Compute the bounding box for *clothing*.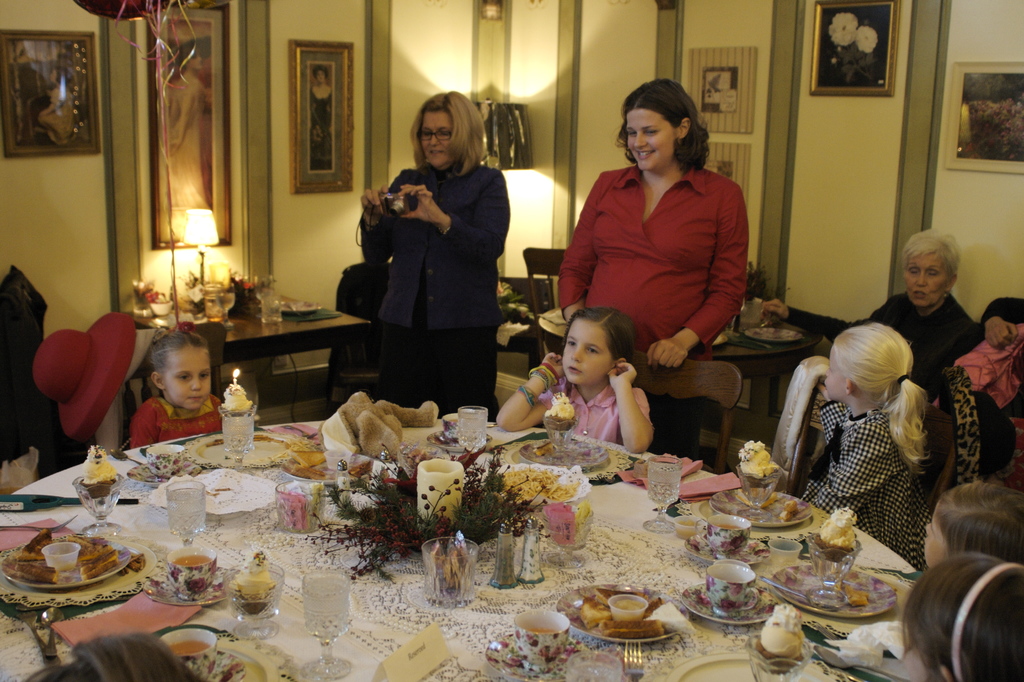
(left=783, top=288, right=977, bottom=375).
